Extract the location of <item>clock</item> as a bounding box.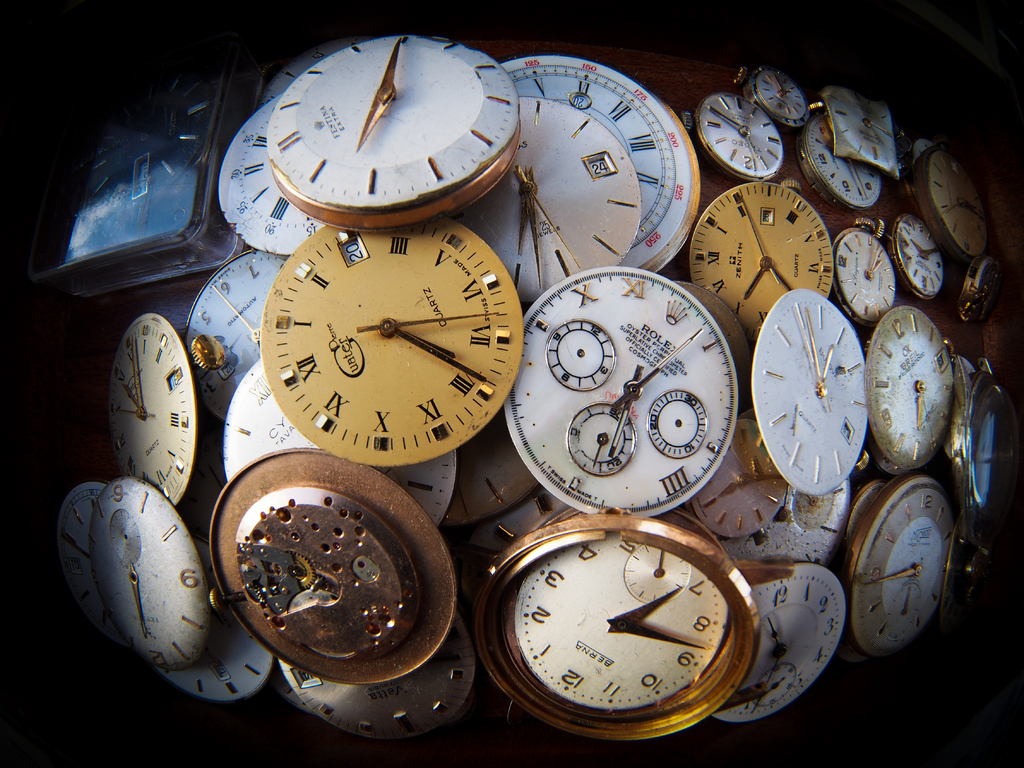
locate(511, 257, 737, 544).
